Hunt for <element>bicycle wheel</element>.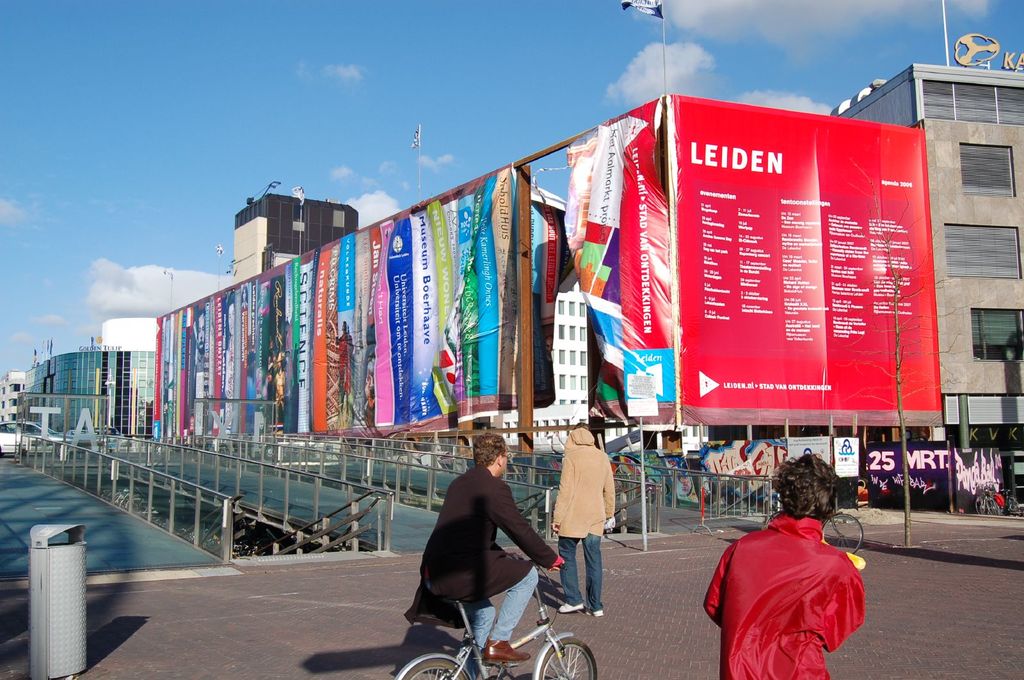
Hunted down at [822,514,868,558].
